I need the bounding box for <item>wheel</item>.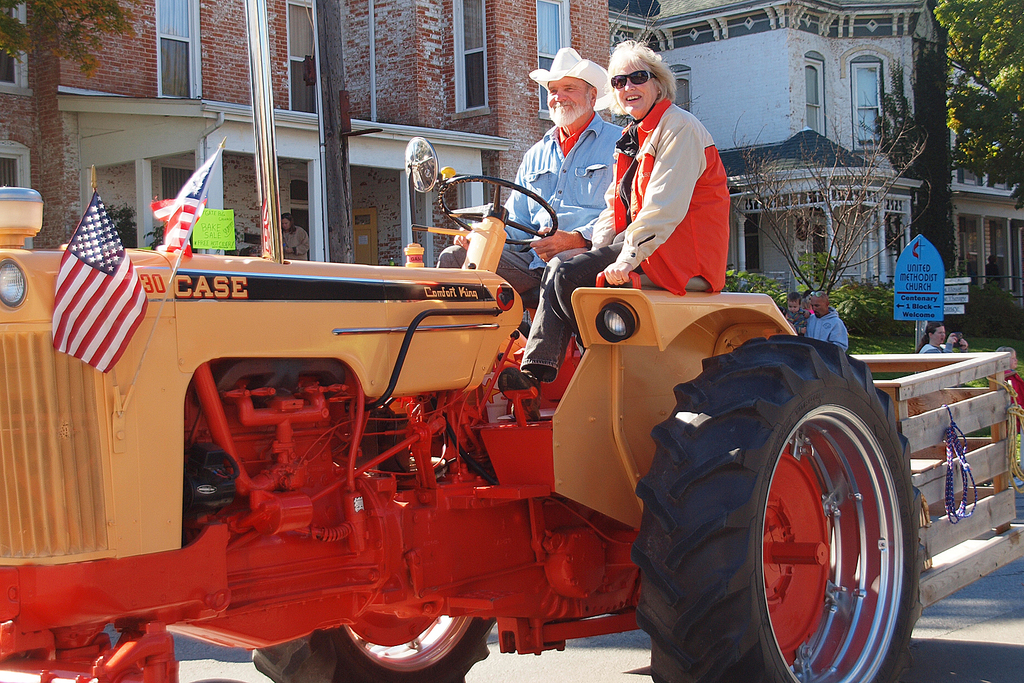
Here it is: x1=655 y1=338 x2=914 y2=673.
